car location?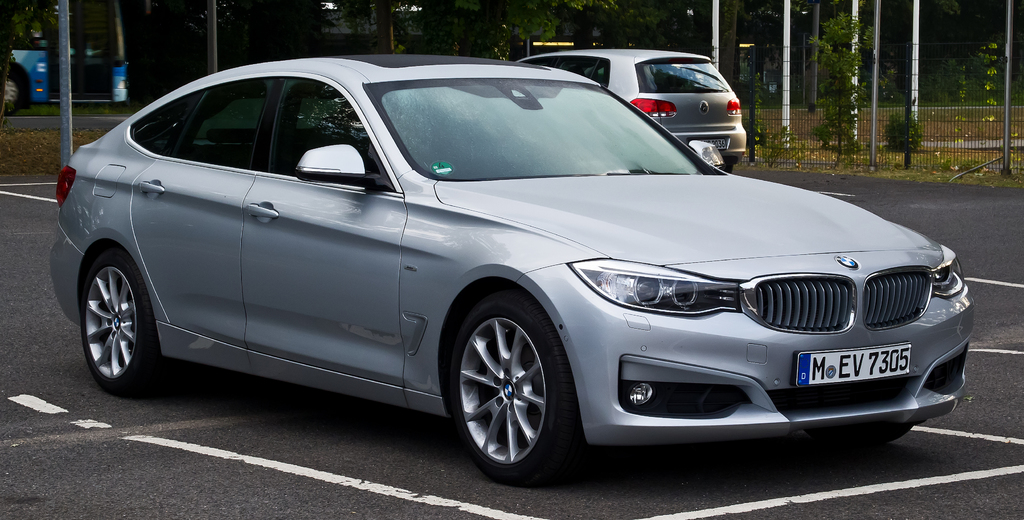
<box>56,55,963,479</box>
